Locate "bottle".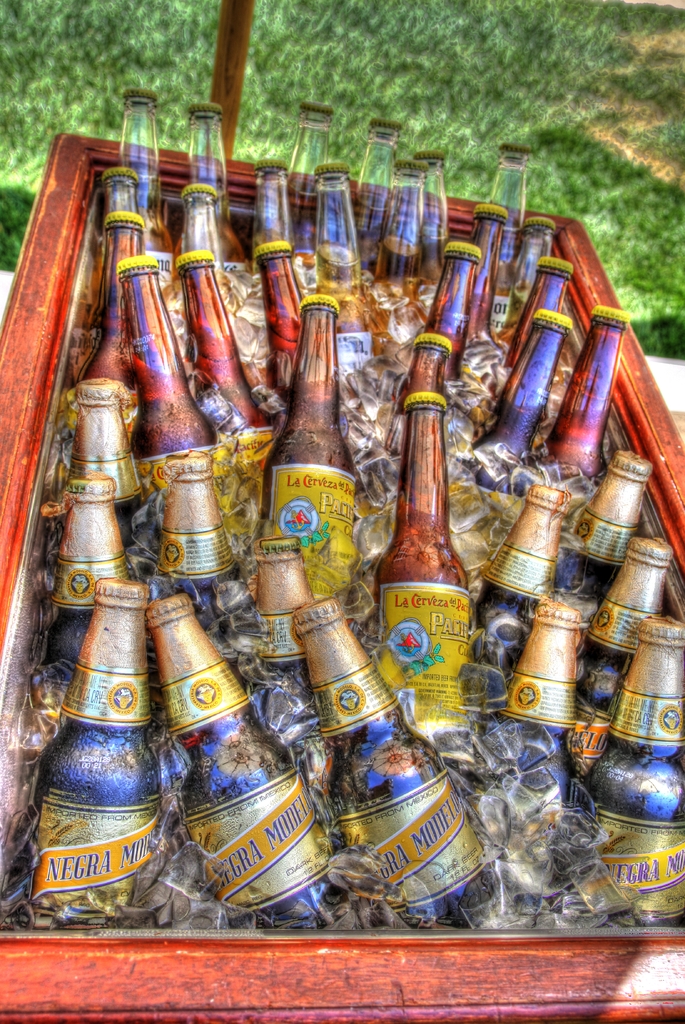
Bounding box: <box>446,476,574,719</box>.
